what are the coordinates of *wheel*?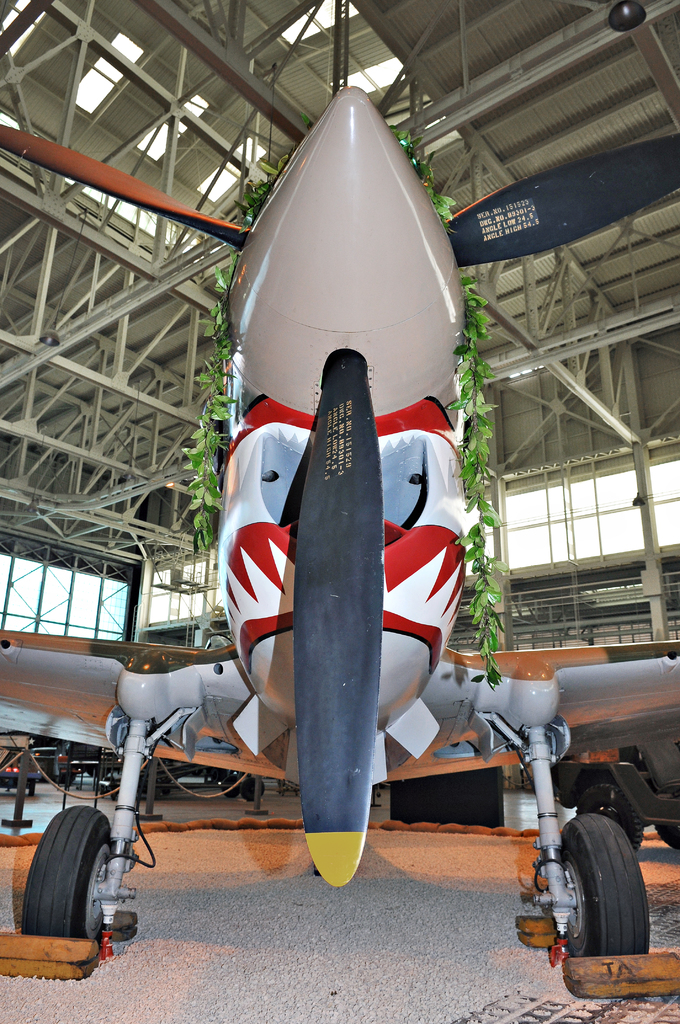
{"x1": 222, "y1": 774, "x2": 238, "y2": 801}.
